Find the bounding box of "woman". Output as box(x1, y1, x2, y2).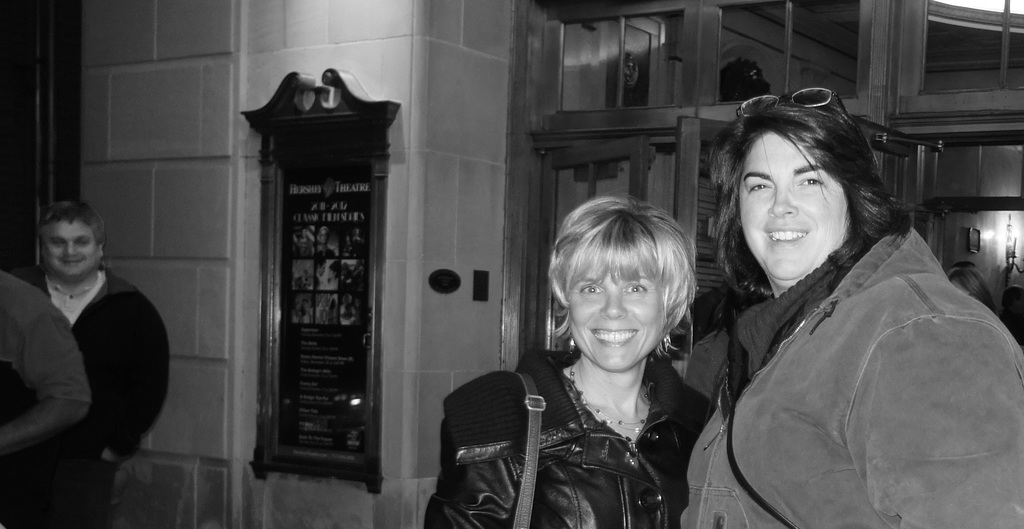
box(678, 97, 1023, 528).
